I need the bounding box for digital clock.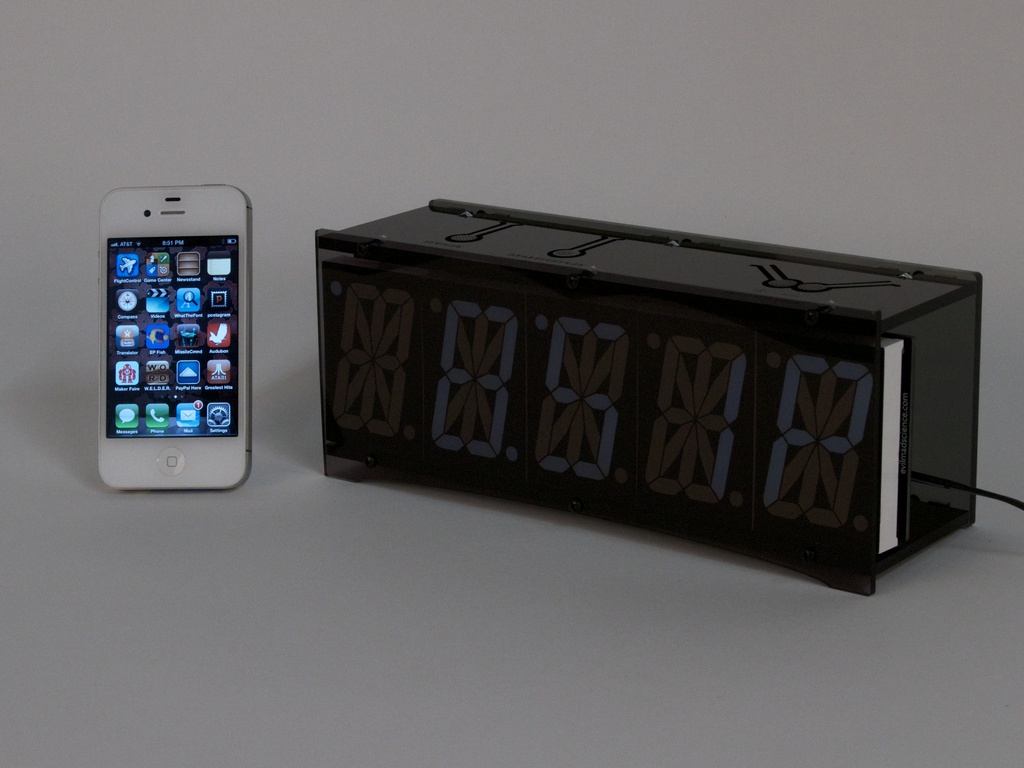
Here it is: (left=312, top=199, right=986, bottom=596).
